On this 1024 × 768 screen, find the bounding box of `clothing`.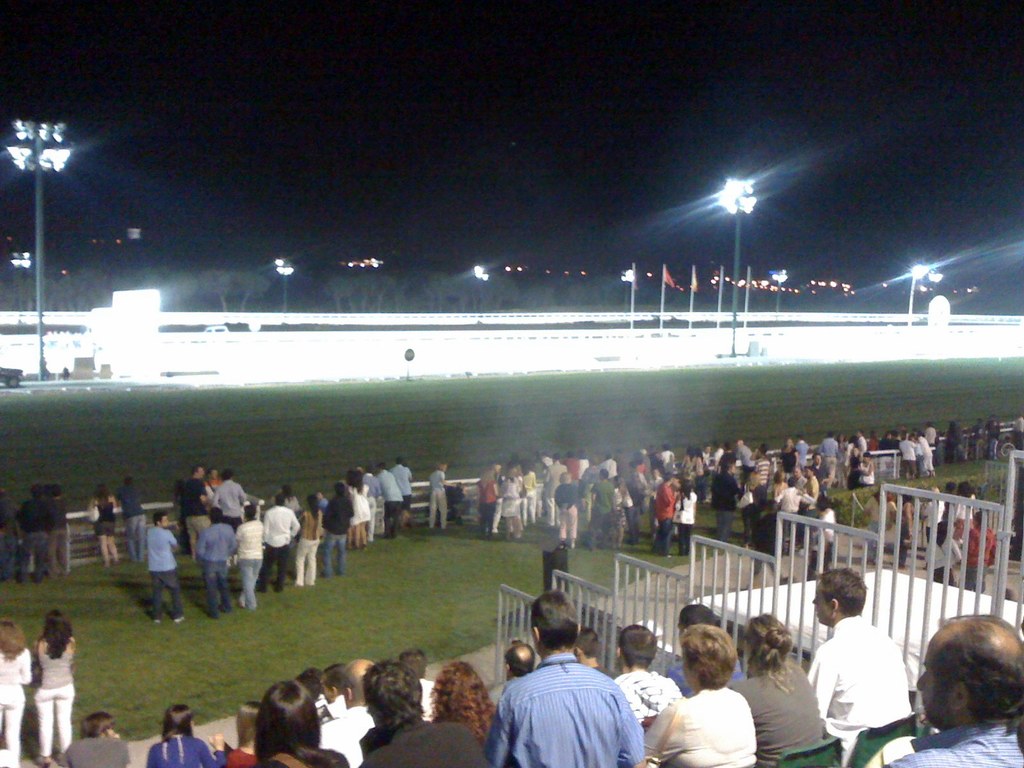
Bounding box: <box>346,481,376,523</box>.
